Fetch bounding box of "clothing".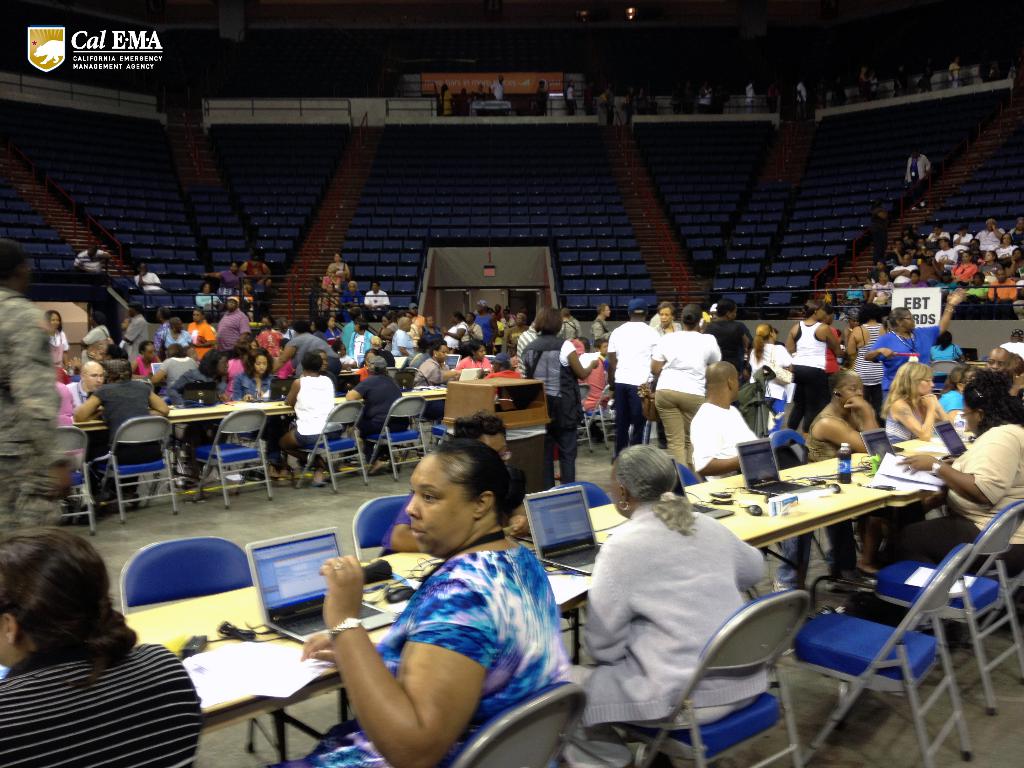
Bbox: [left=974, top=225, right=1011, bottom=253].
